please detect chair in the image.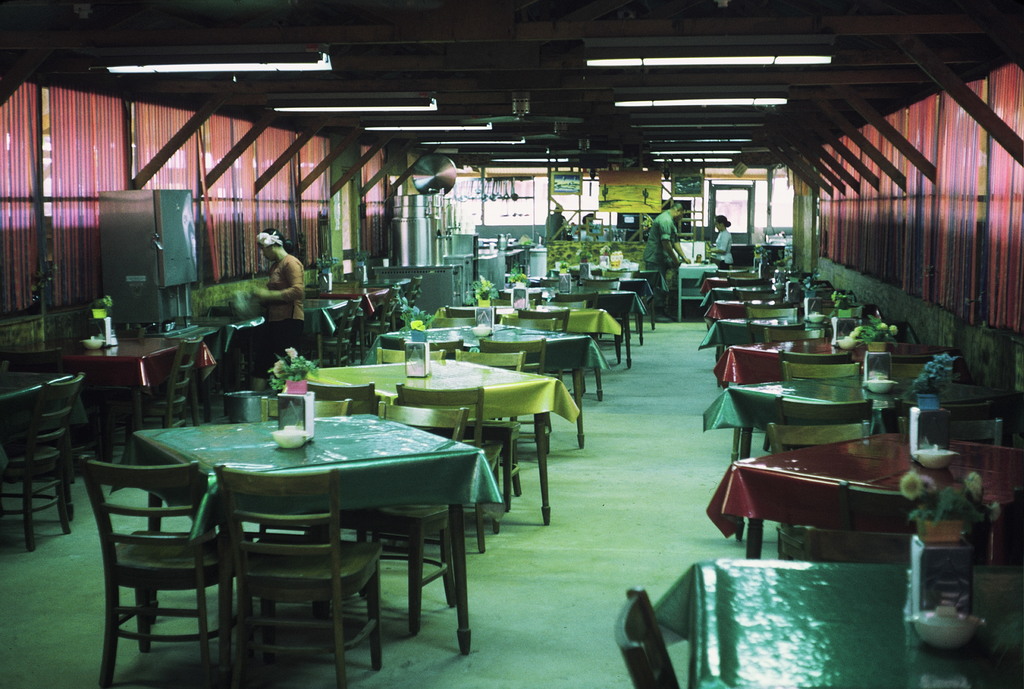
select_region(443, 302, 494, 321).
